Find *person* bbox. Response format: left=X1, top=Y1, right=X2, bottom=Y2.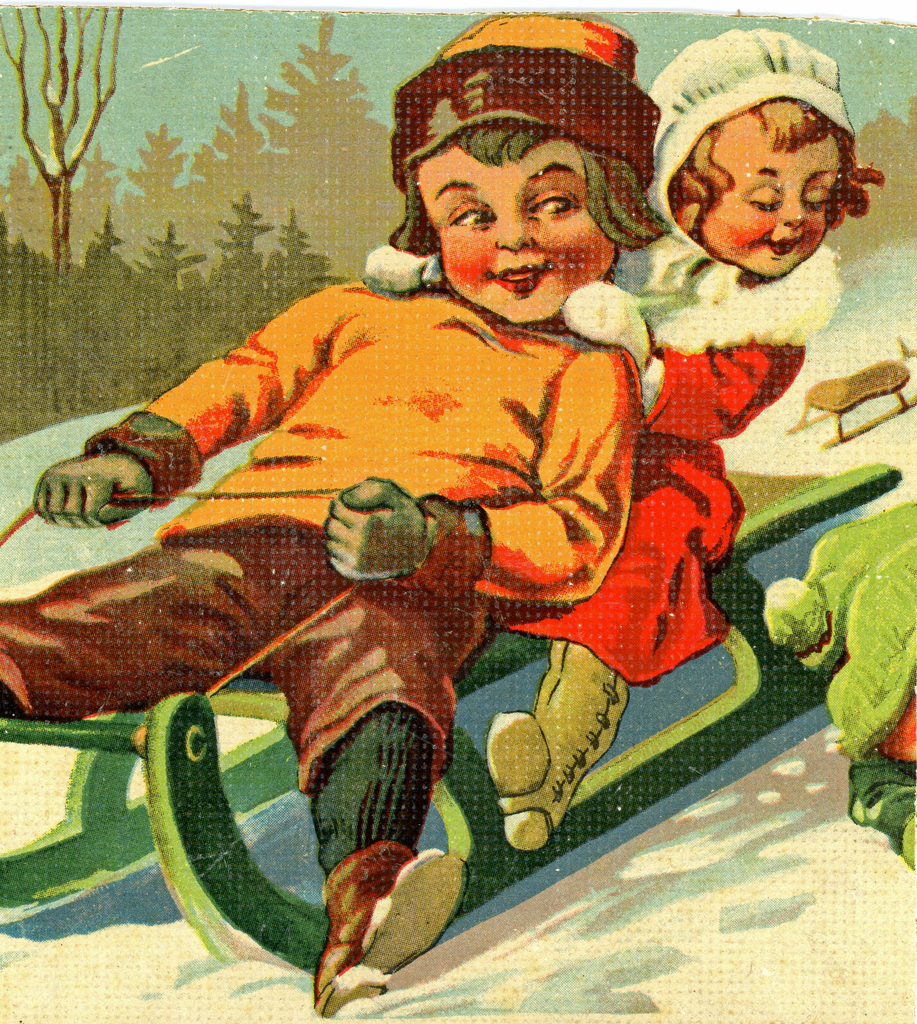
left=90, top=245, right=628, bottom=955.
